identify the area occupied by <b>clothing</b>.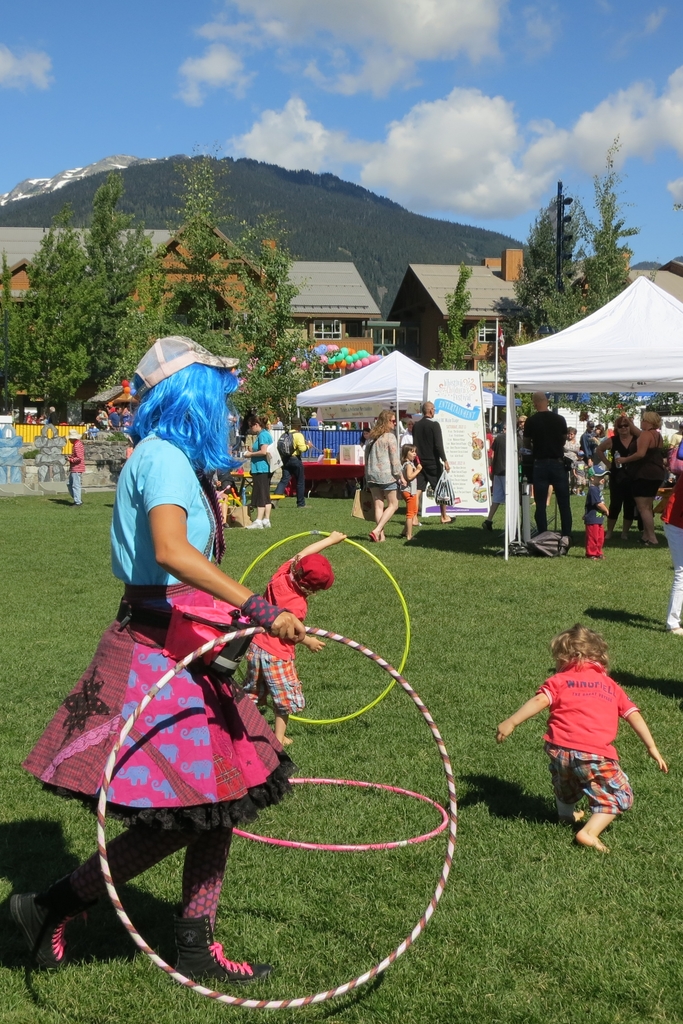
Area: {"x1": 401, "y1": 460, "x2": 422, "y2": 517}.
